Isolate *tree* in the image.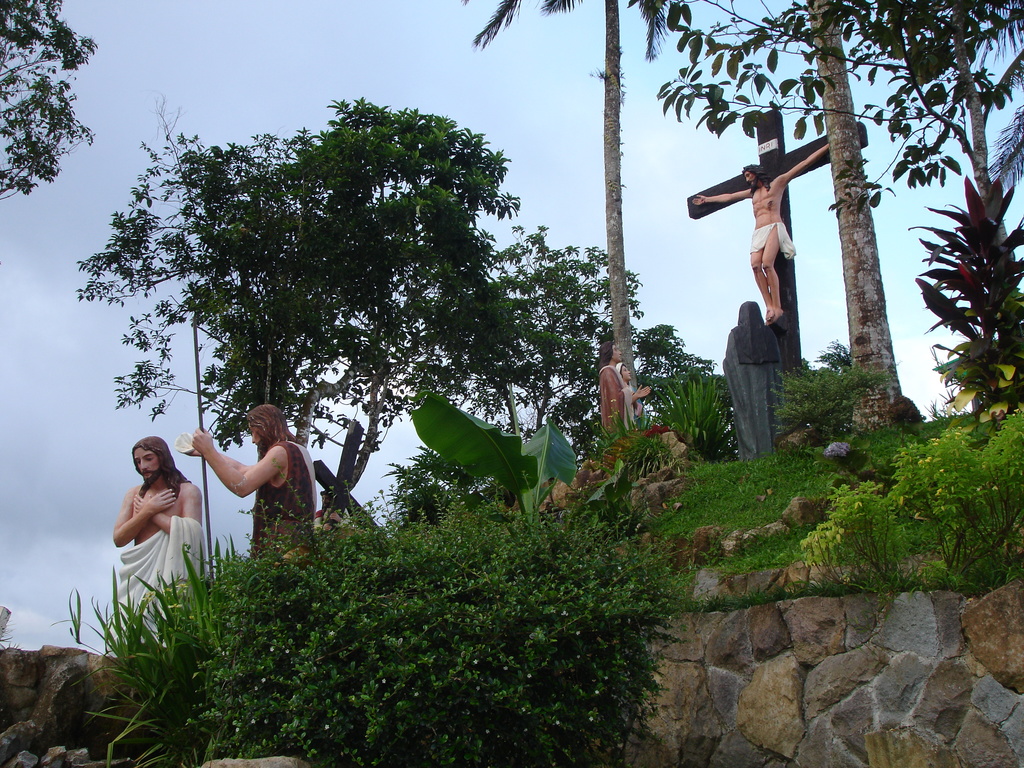
Isolated region: <region>470, 6, 684, 442</region>.
